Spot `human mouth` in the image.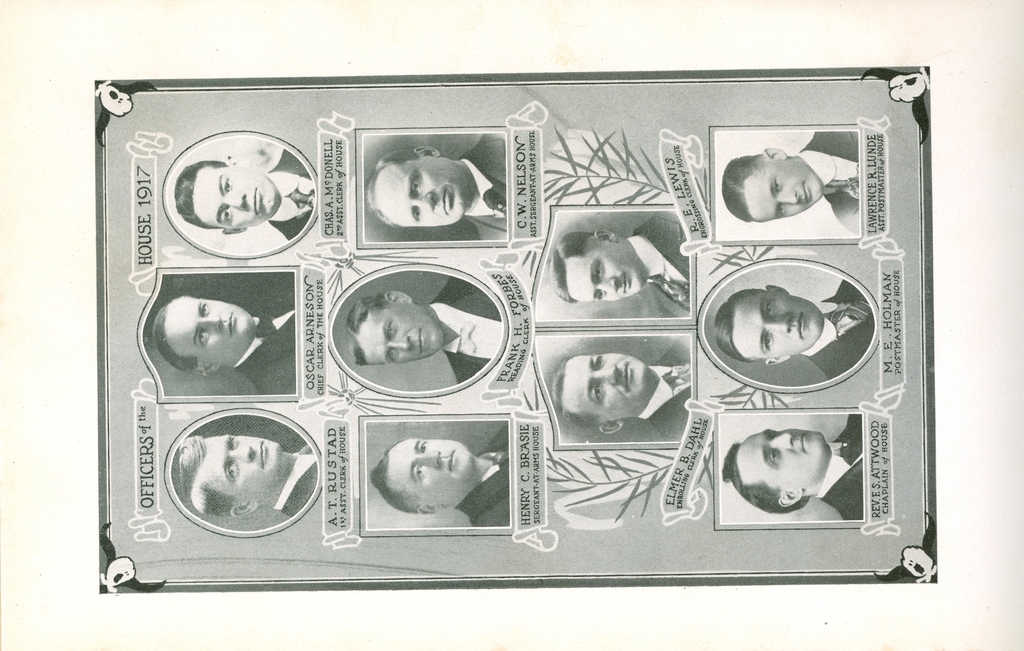
`human mouth` found at box(443, 189, 452, 213).
